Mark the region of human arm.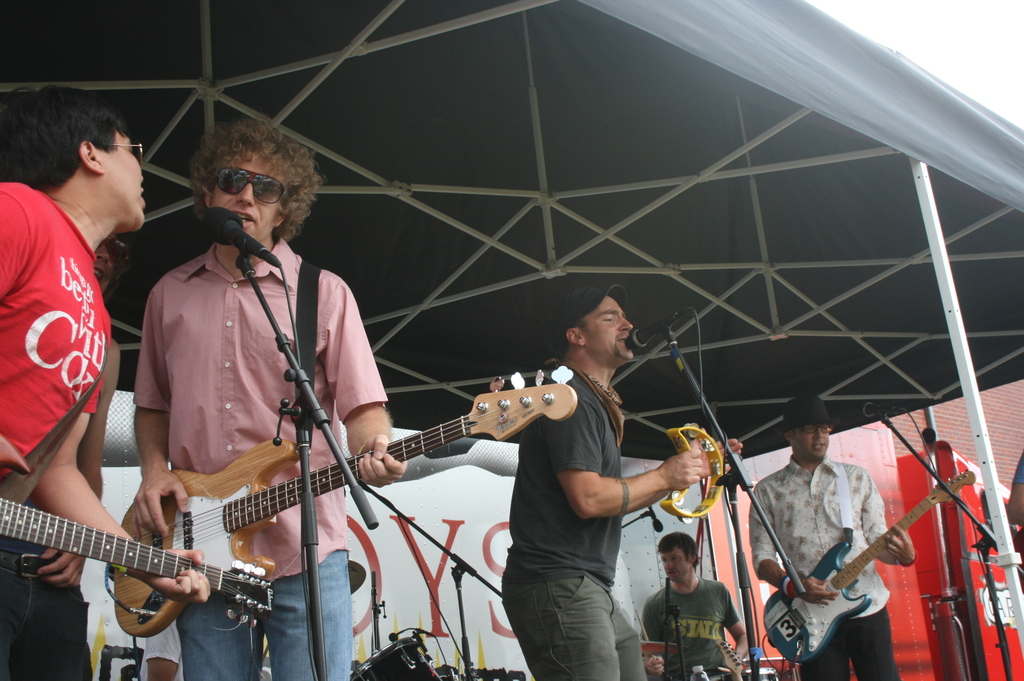
Region: region(743, 485, 840, 605).
